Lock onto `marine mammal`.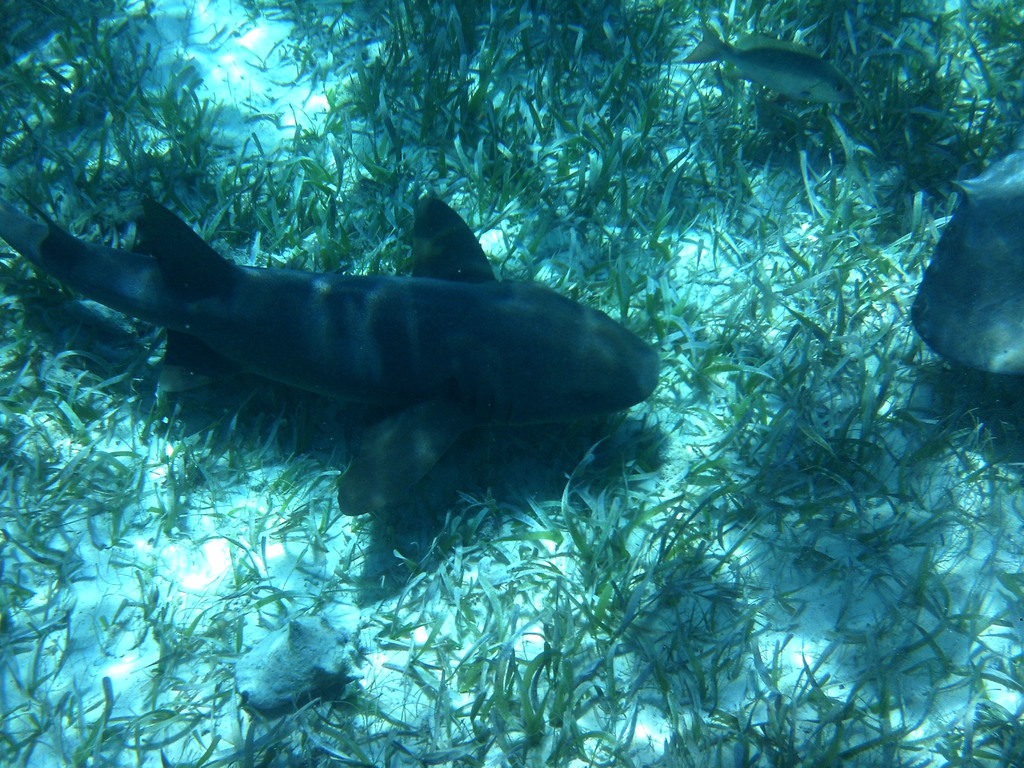
Locked: [16,157,669,524].
